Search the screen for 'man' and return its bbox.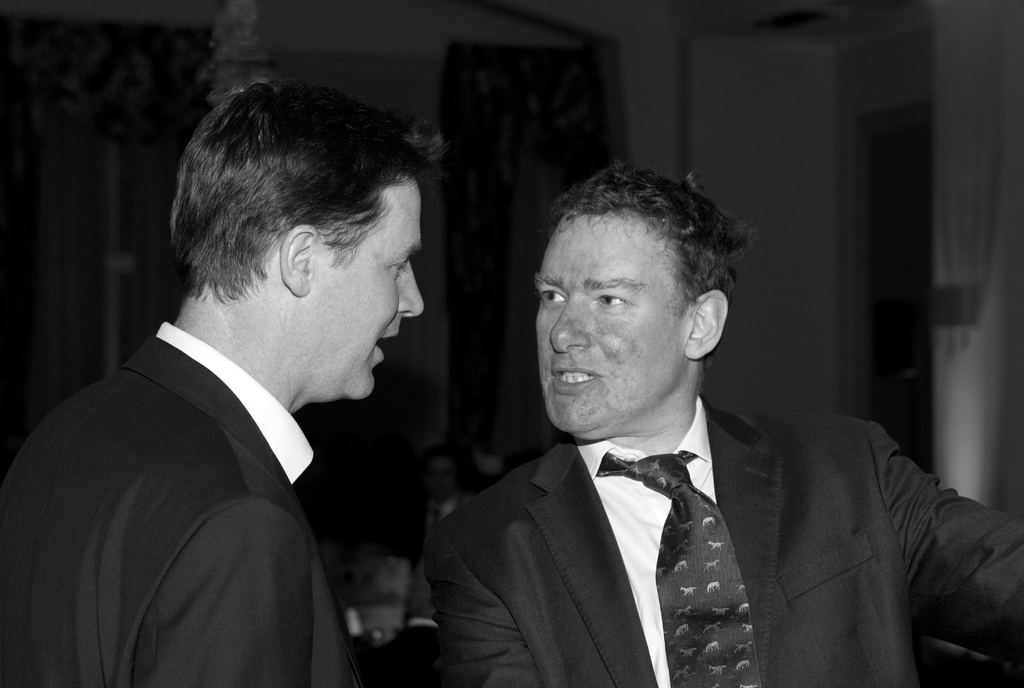
Found: box(401, 184, 920, 679).
